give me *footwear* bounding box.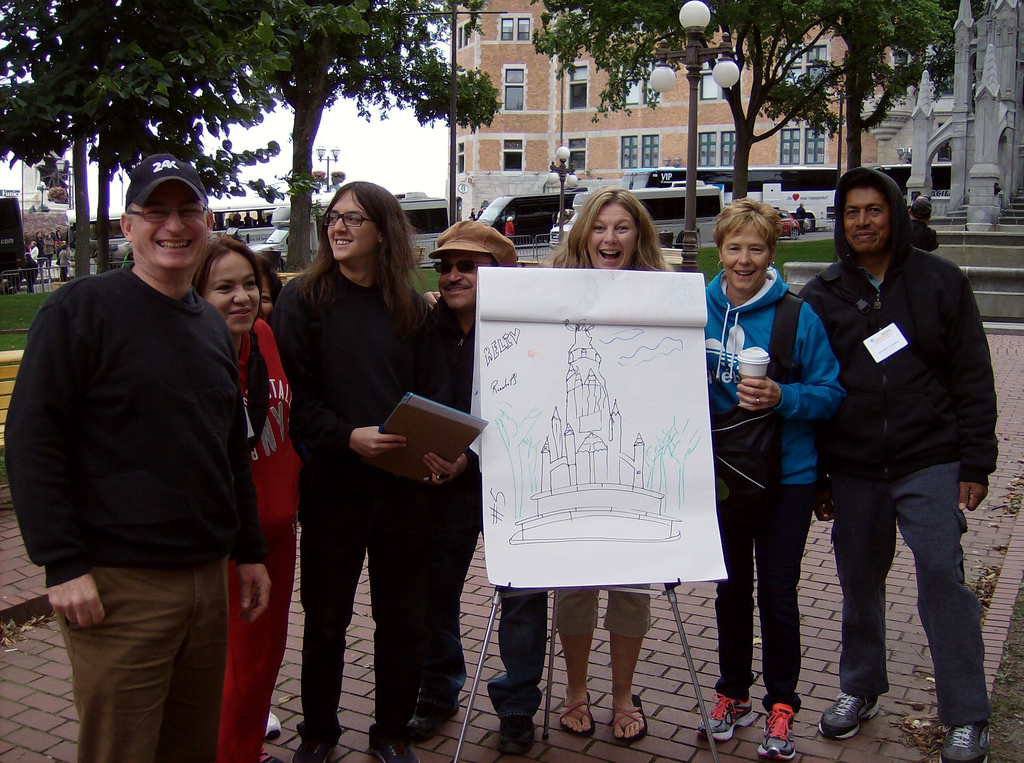
[x1=563, y1=691, x2=598, y2=737].
